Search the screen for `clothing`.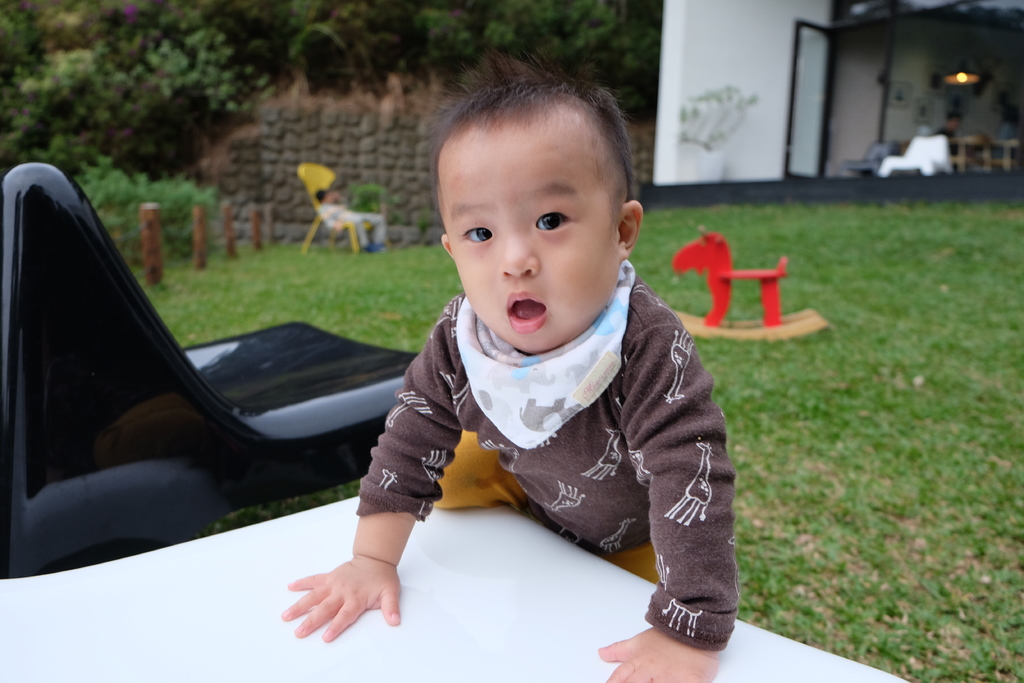
Found at (338,245,749,638).
